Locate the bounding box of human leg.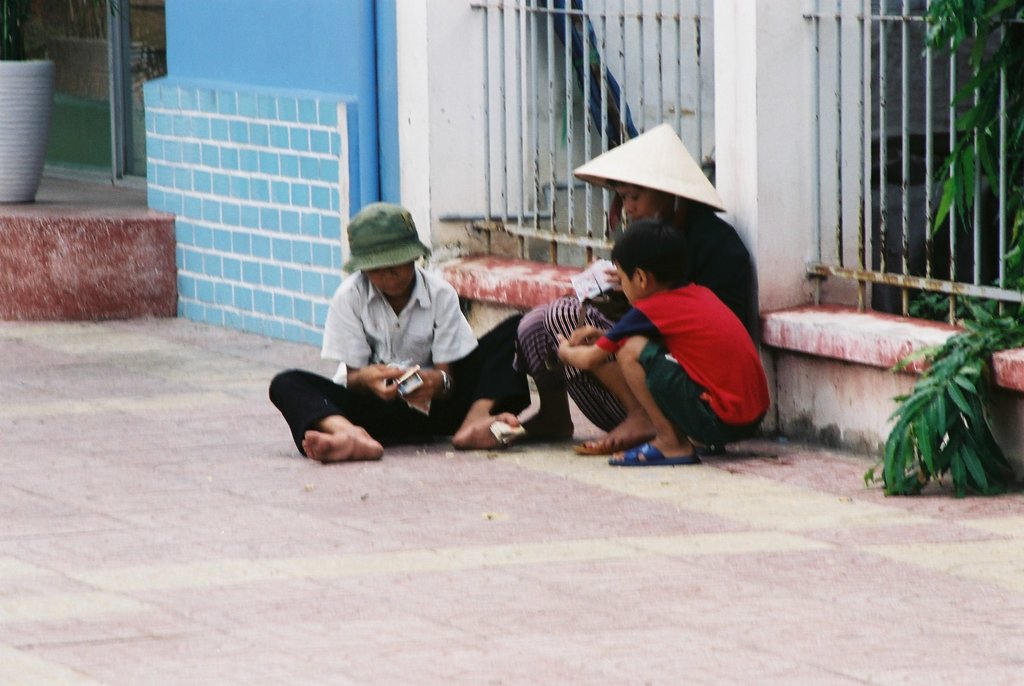
Bounding box: pyautogui.locateOnScreen(607, 331, 733, 469).
